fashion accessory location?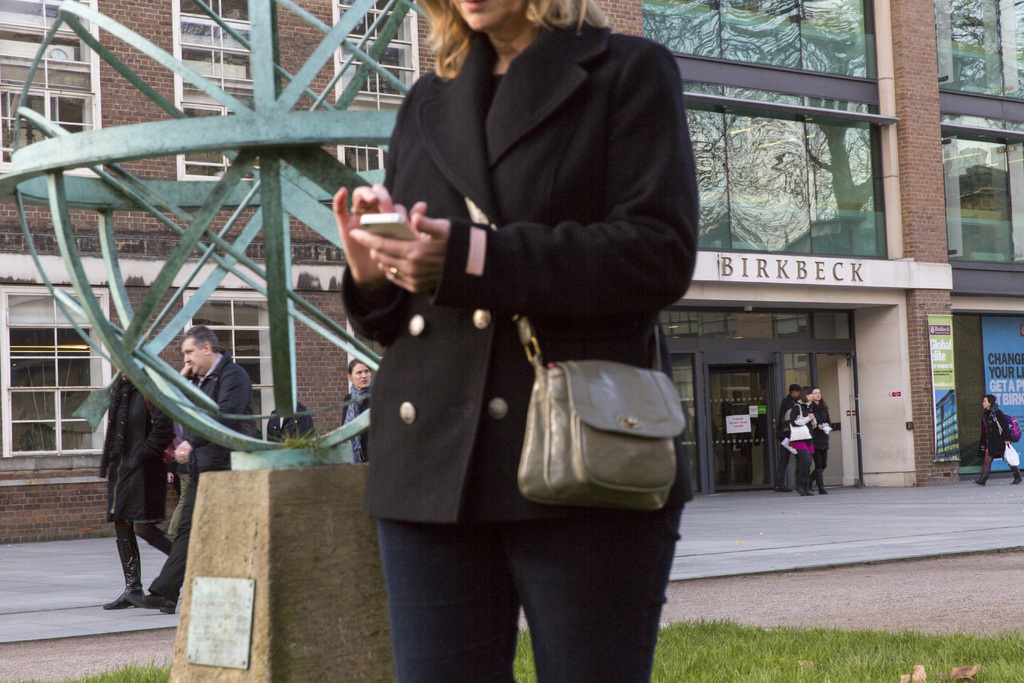
<bbox>1002, 443, 1020, 466</bbox>
